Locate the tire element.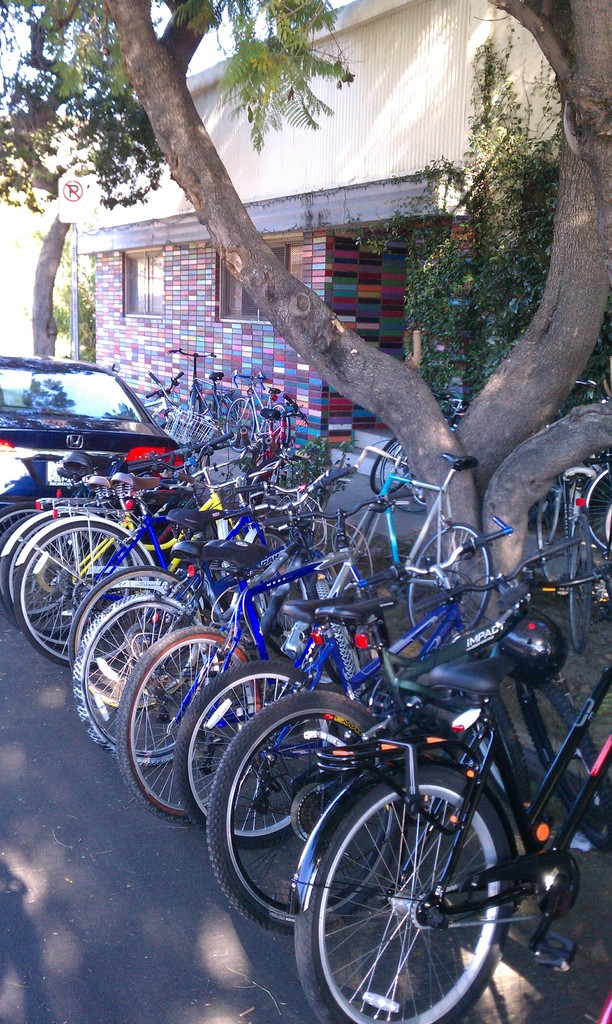
Element bbox: locate(380, 438, 408, 488).
